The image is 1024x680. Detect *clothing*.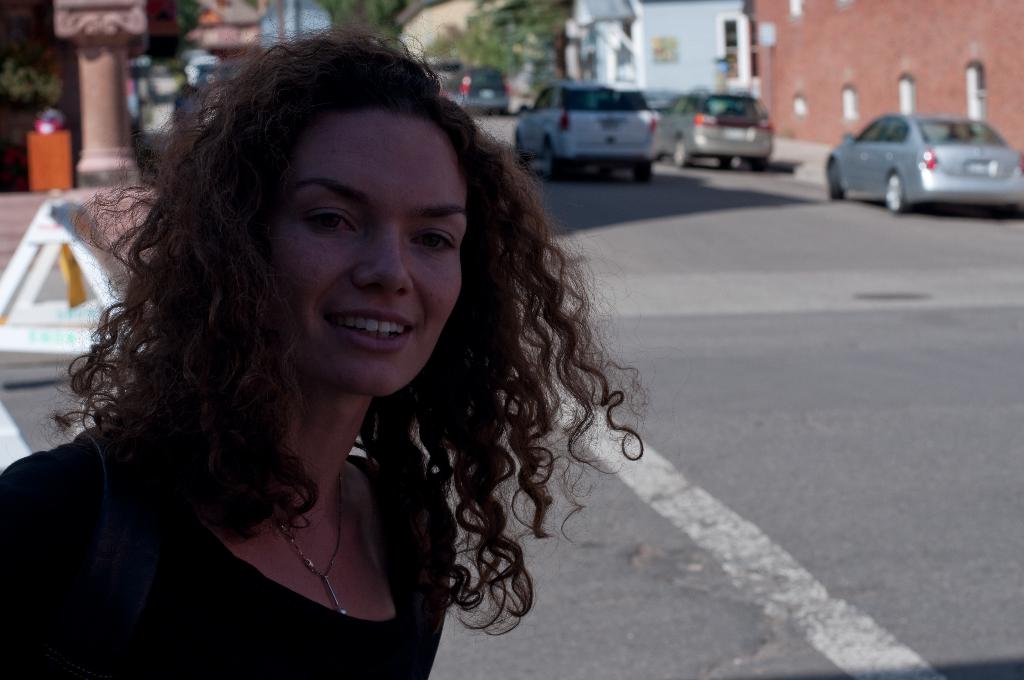
Detection: left=12, top=344, right=529, bottom=658.
